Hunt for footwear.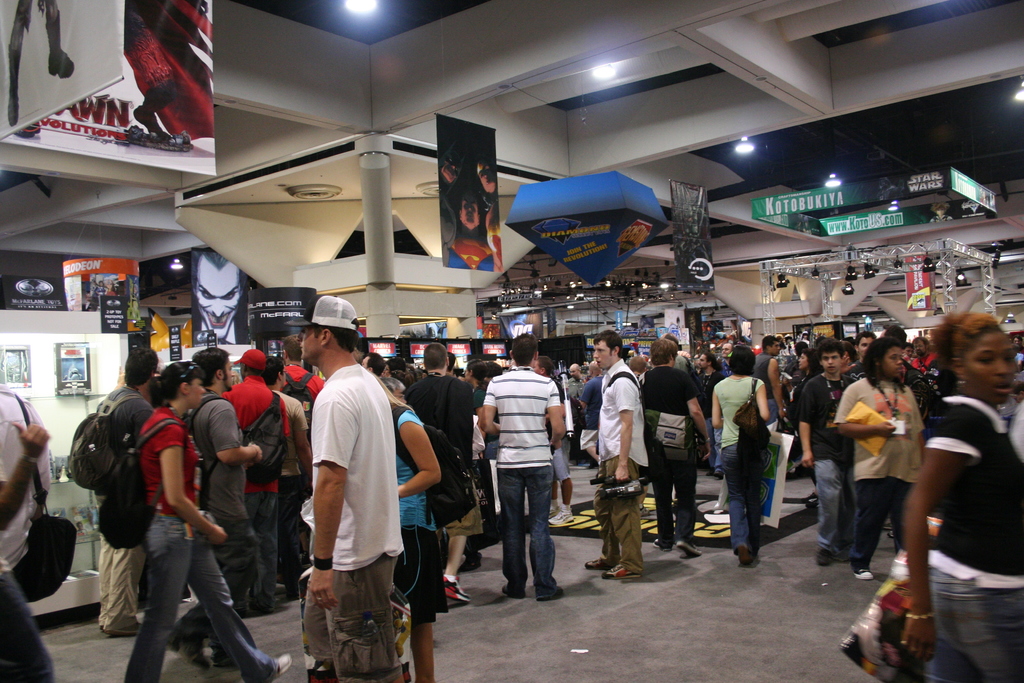
Hunted down at (x1=444, y1=568, x2=463, y2=599).
